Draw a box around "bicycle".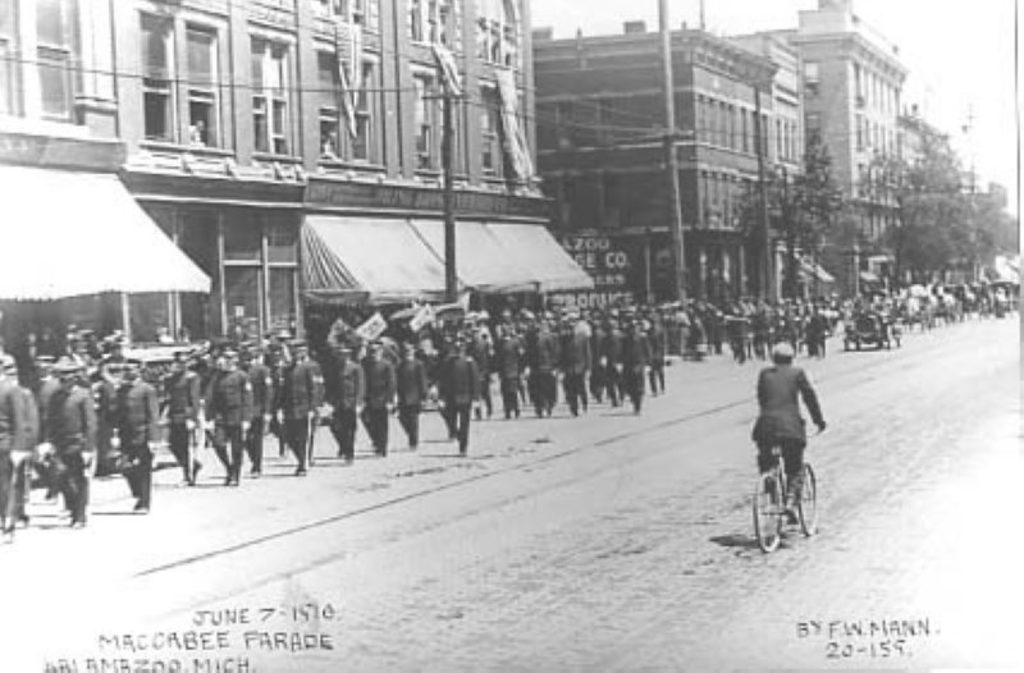
[750, 422, 824, 551].
